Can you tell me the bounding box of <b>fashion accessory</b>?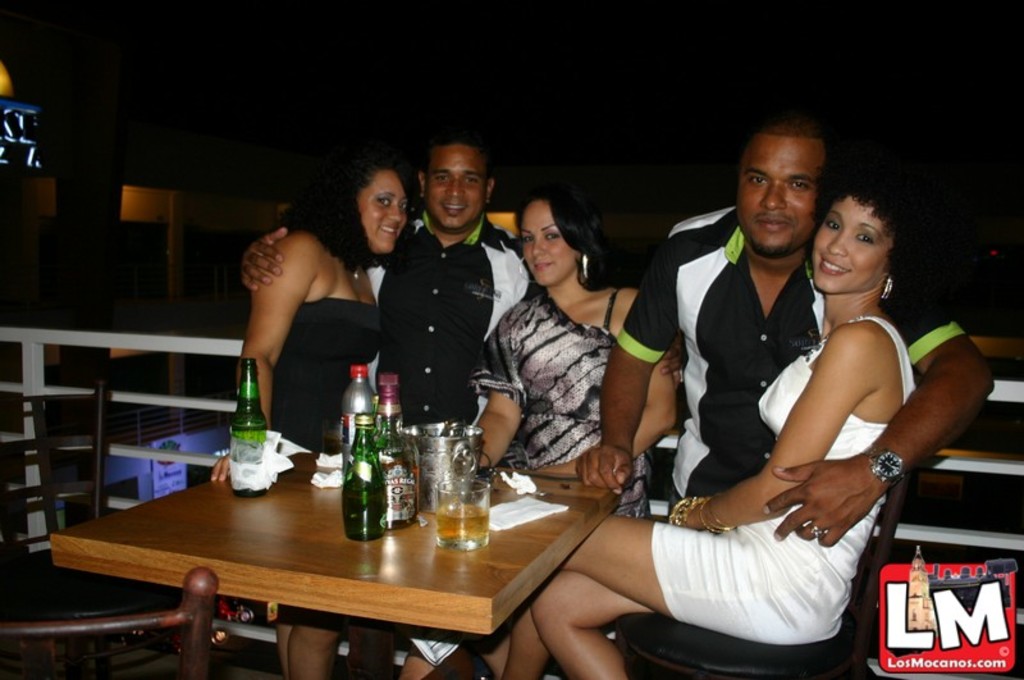
bbox=[579, 250, 589, 278].
